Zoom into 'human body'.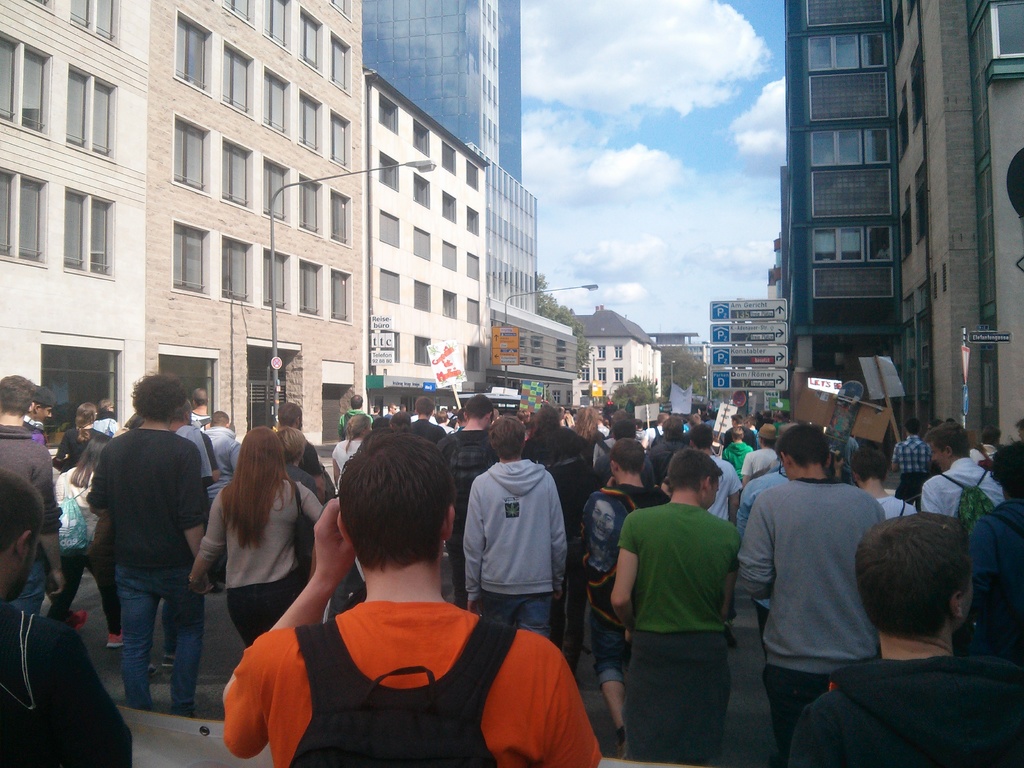
Zoom target: <region>1, 468, 131, 767</region>.
